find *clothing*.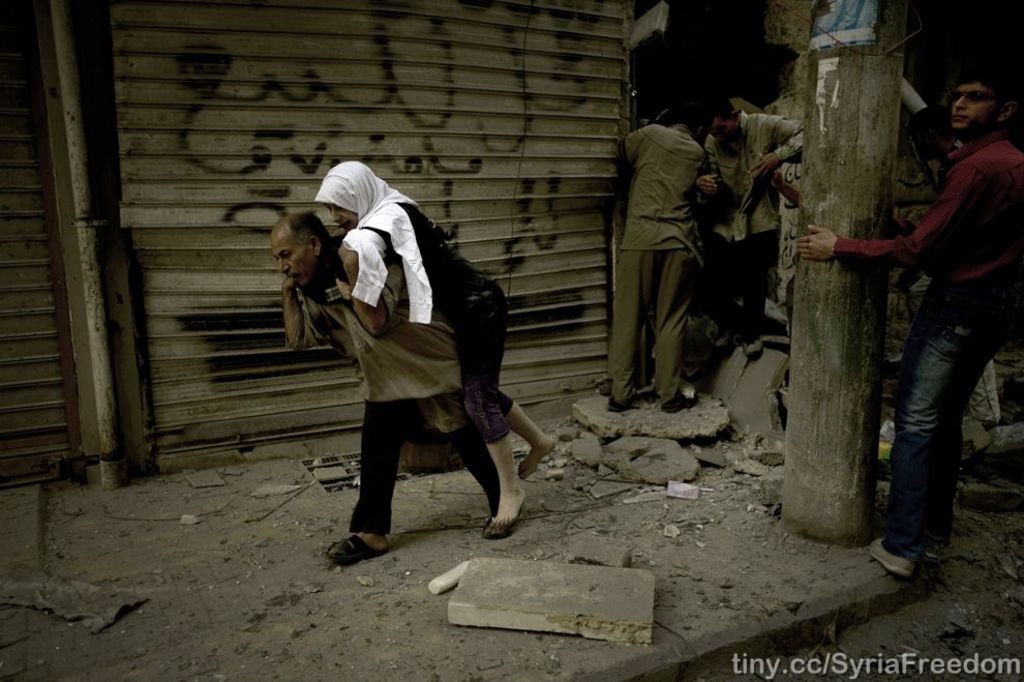
309:245:510:525.
